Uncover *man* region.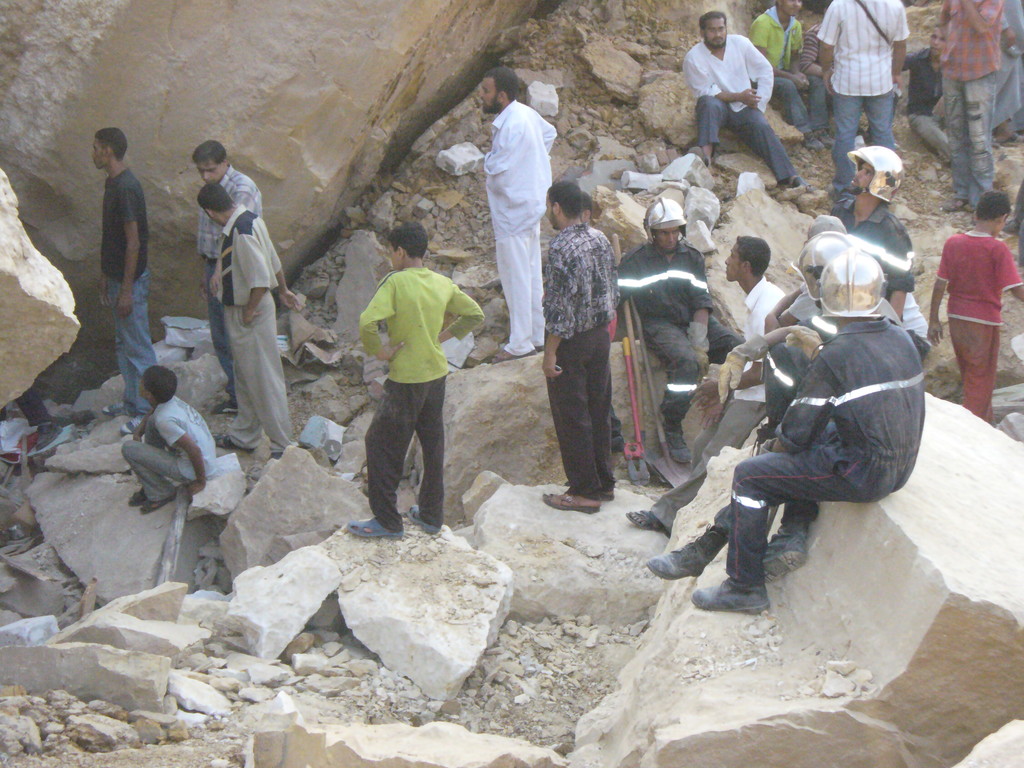
Uncovered: (935,0,1005,214).
